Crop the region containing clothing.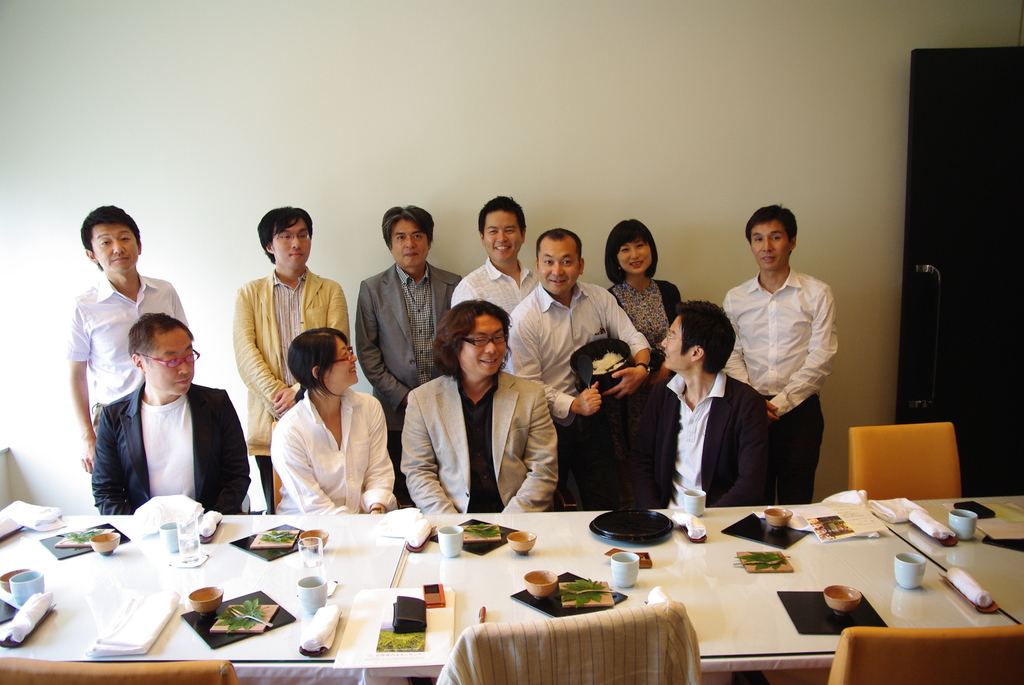
Crop region: (719, 273, 843, 508).
